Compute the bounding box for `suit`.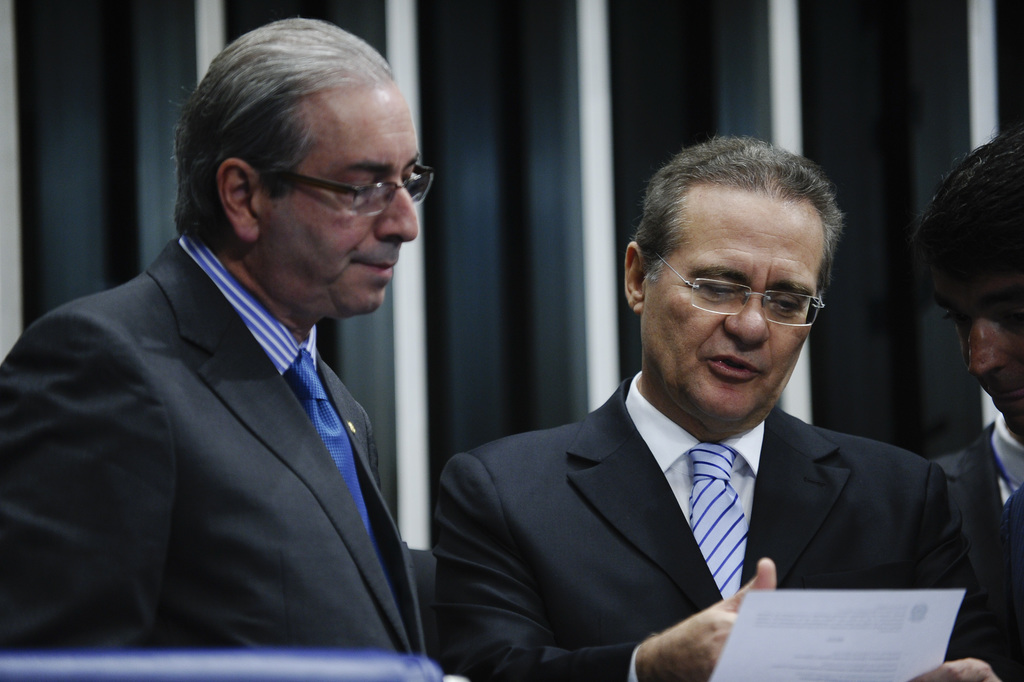
4/108/479/654.
